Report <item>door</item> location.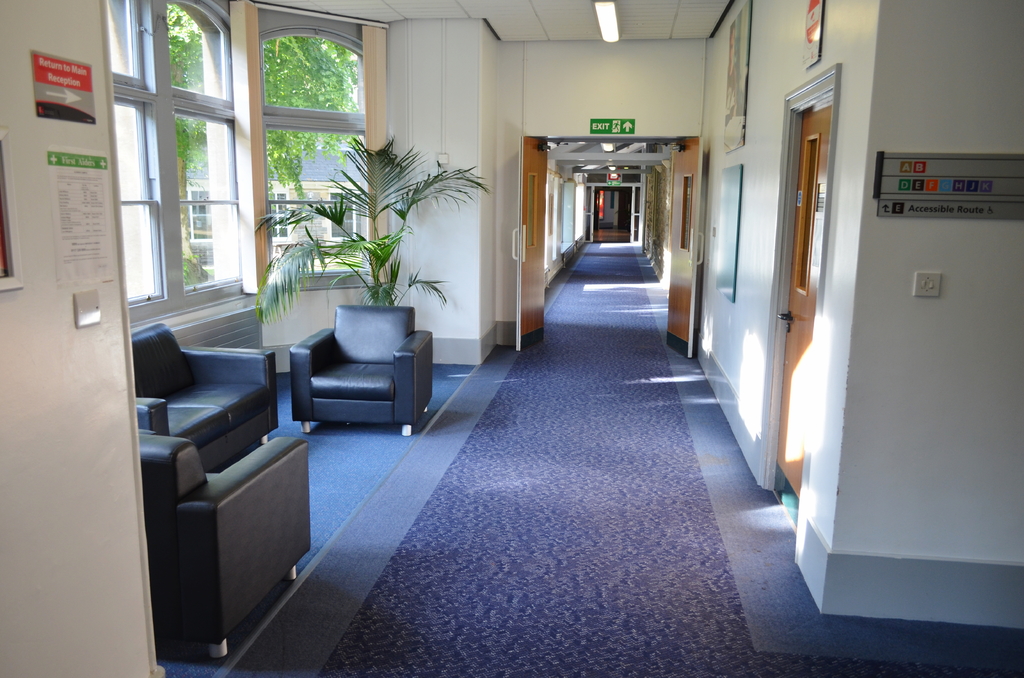
Report: <region>664, 135, 701, 361</region>.
